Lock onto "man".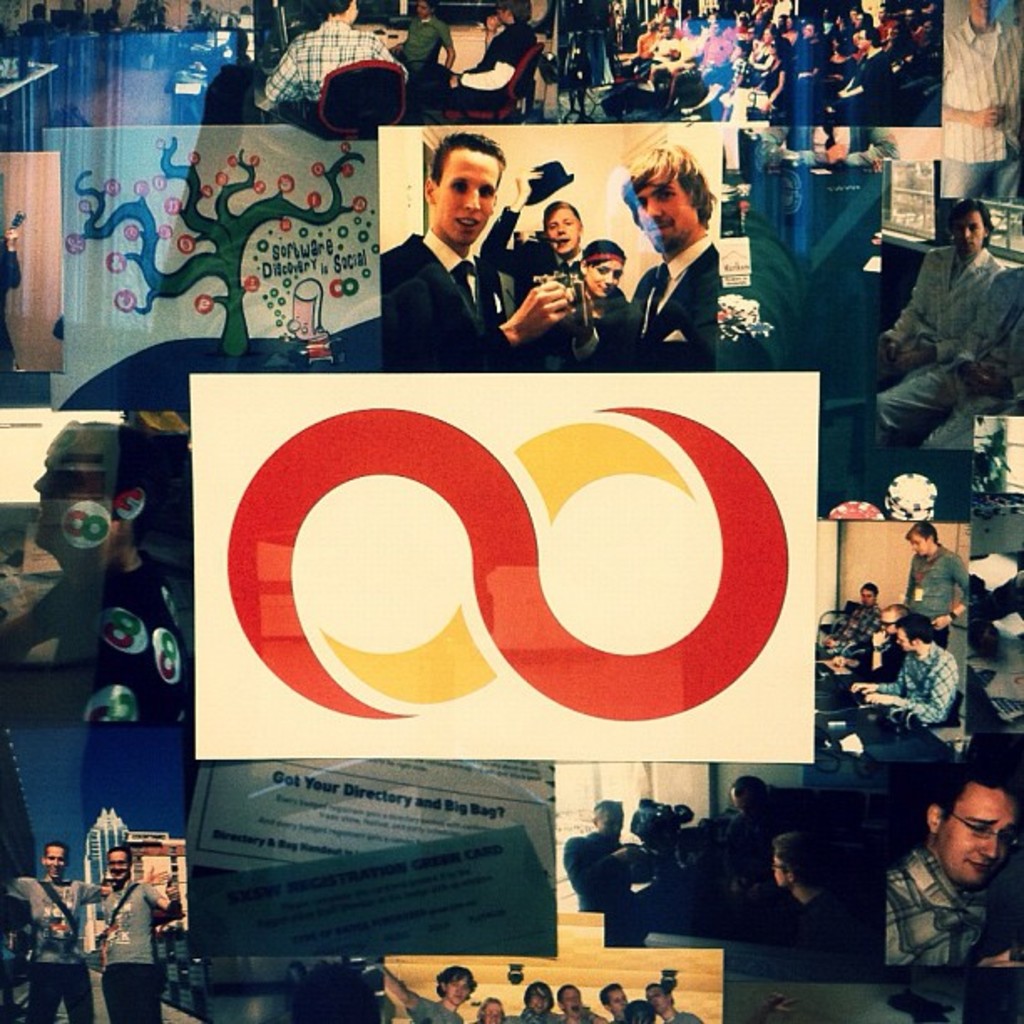
Locked: bbox=[3, 423, 192, 724].
